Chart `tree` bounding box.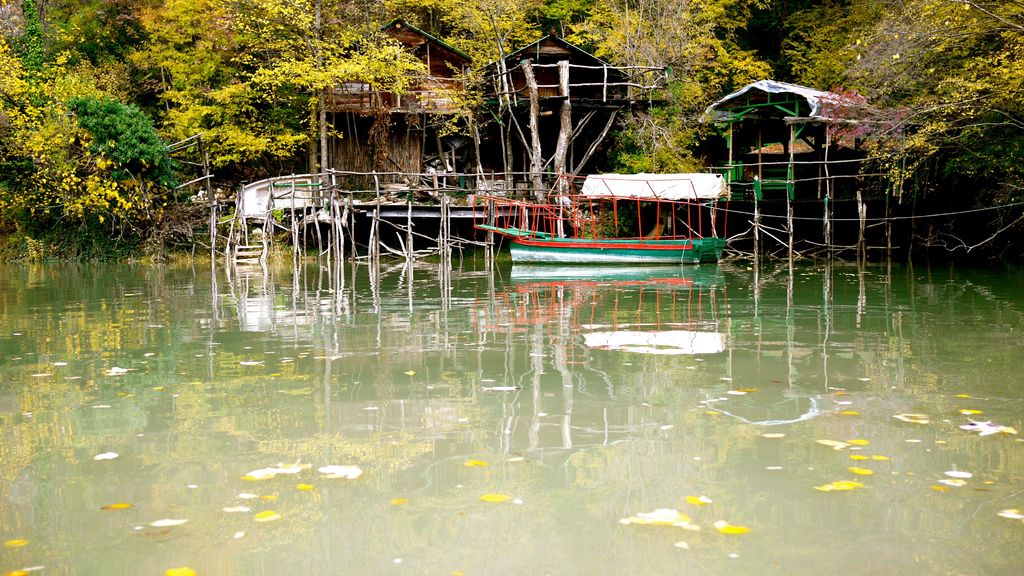
Charted: pyautogui.locateOnScreen(116, 0, 425, 173).
